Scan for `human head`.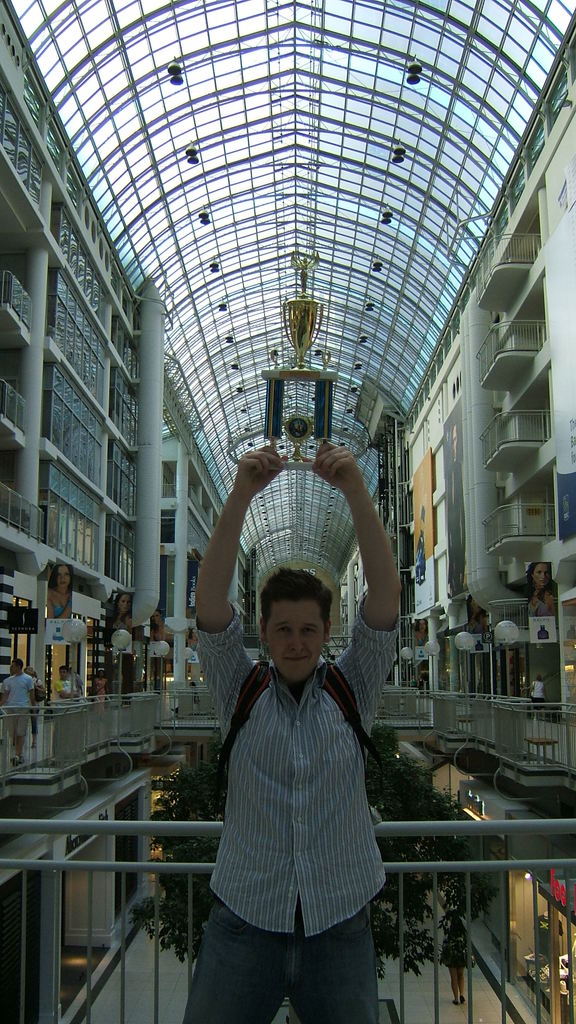
Scan result: BBox(150, 610, 167, 631).
